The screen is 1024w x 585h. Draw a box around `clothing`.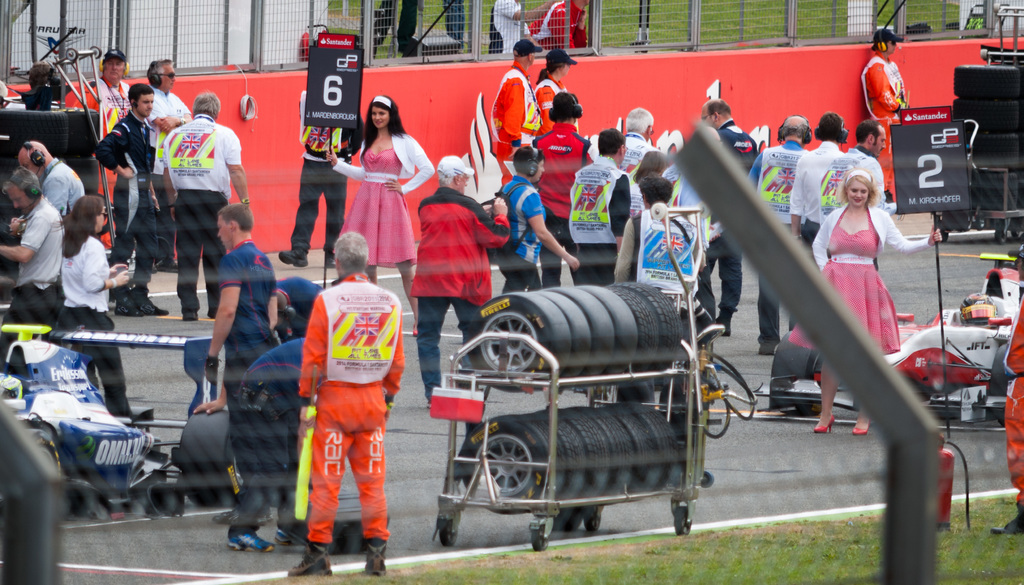
x1=530, y1=0, x2=589, y2=54.
